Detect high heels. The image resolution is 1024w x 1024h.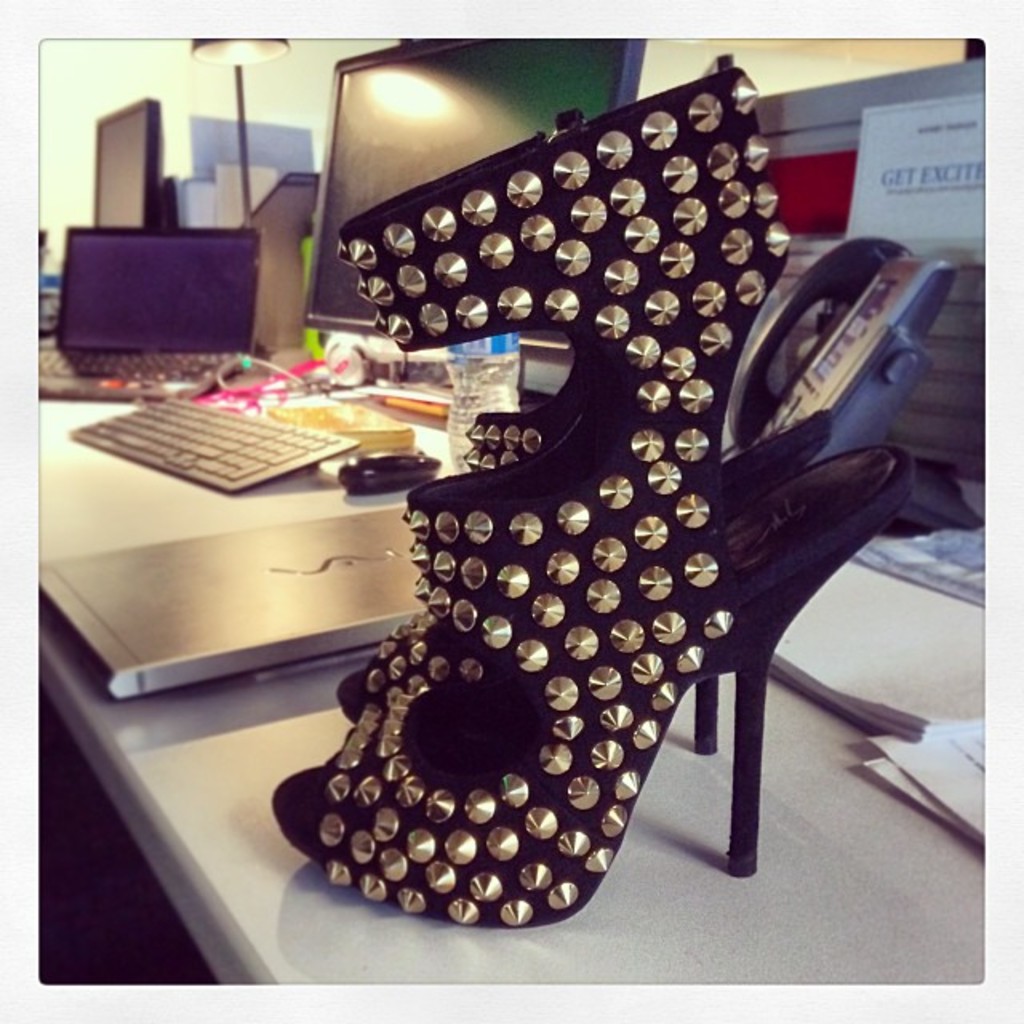
{"x1": 278, "y1": 56, "x2": 915, "y2": 917}.
